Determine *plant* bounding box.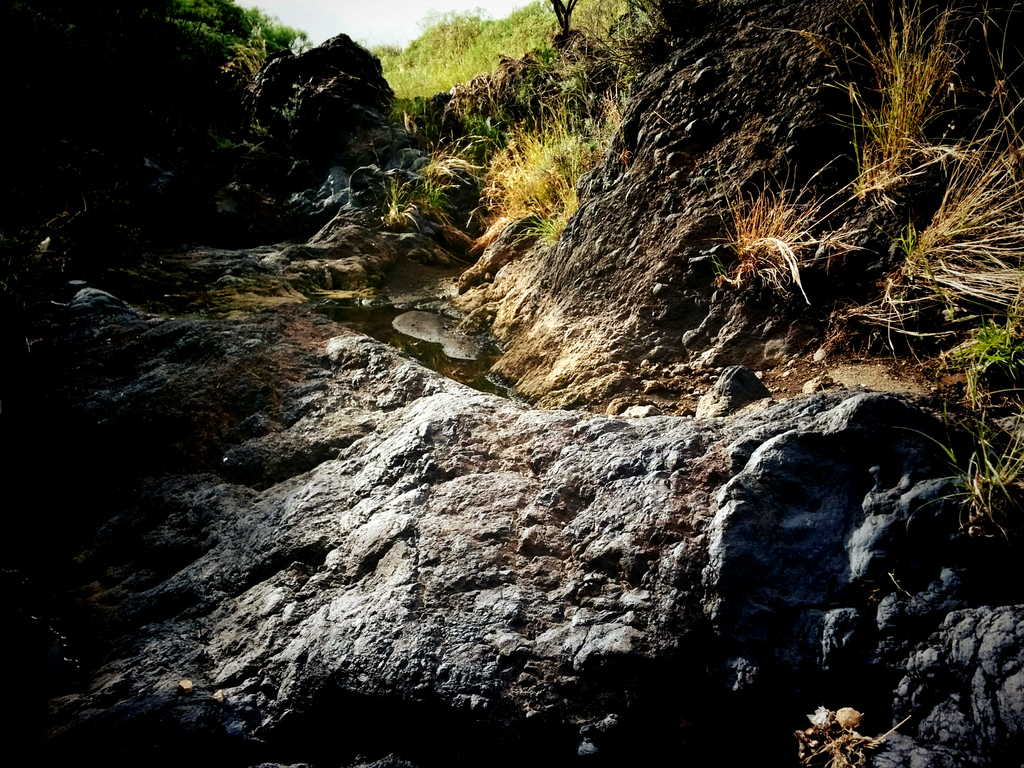
Determined: 419:141:488:186.
